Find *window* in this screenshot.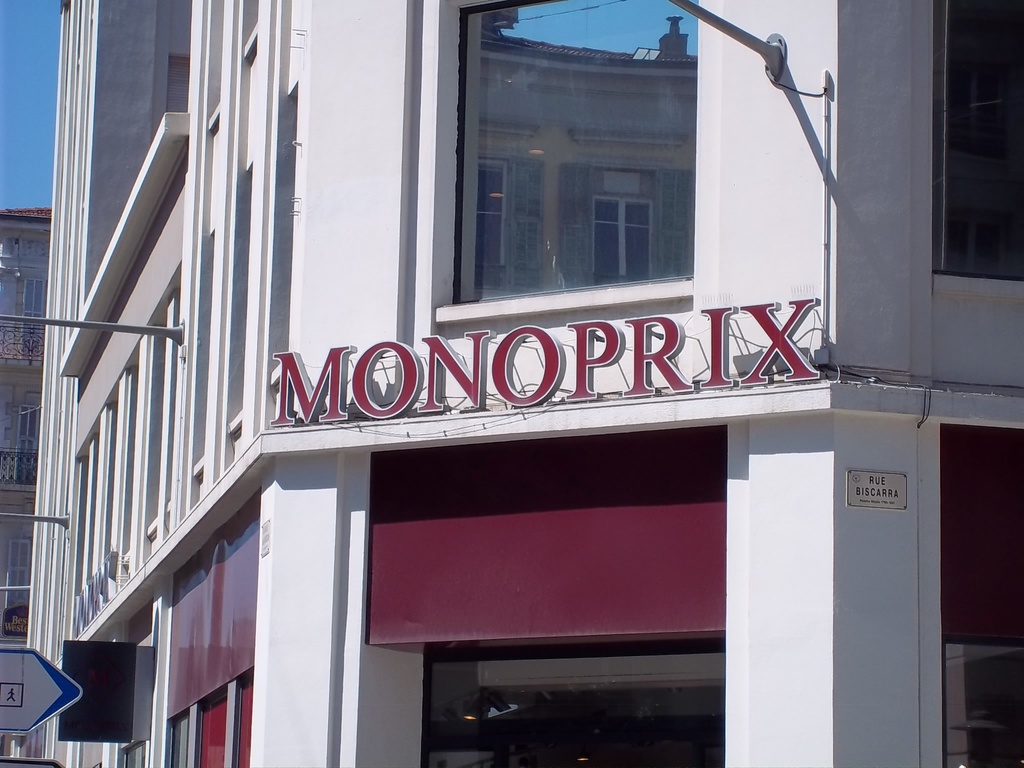
The bounding box for *window* is bbox(26, 278, 49, 352).
